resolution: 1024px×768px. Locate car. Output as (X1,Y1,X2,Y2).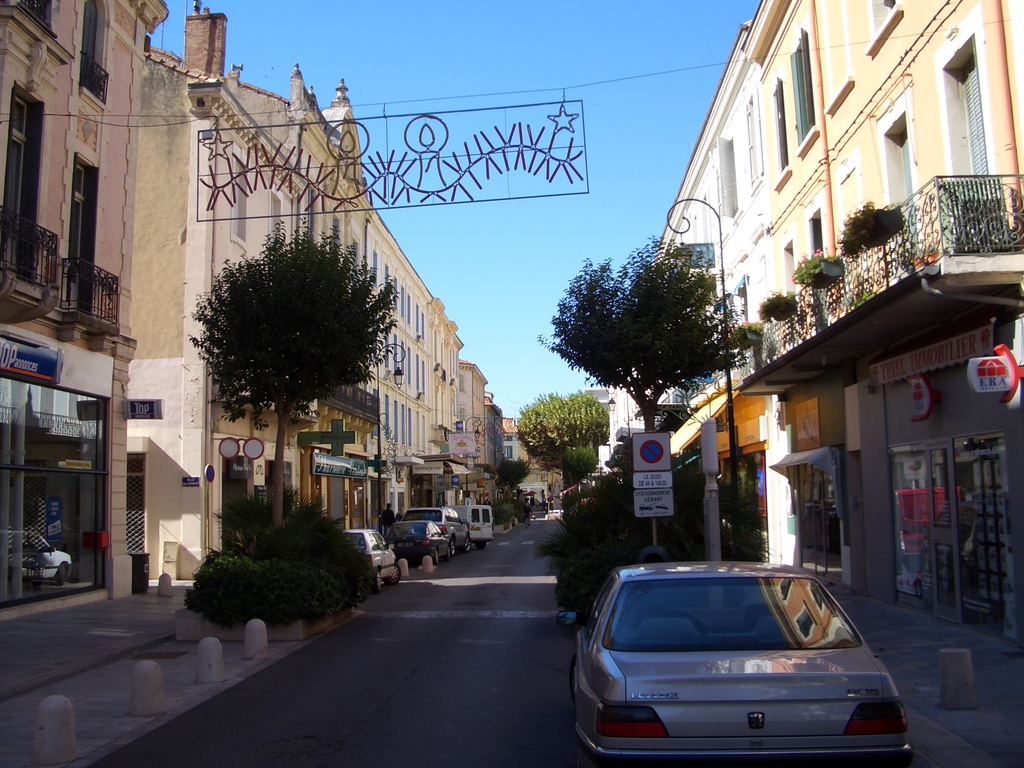
(554,559,916,765).
